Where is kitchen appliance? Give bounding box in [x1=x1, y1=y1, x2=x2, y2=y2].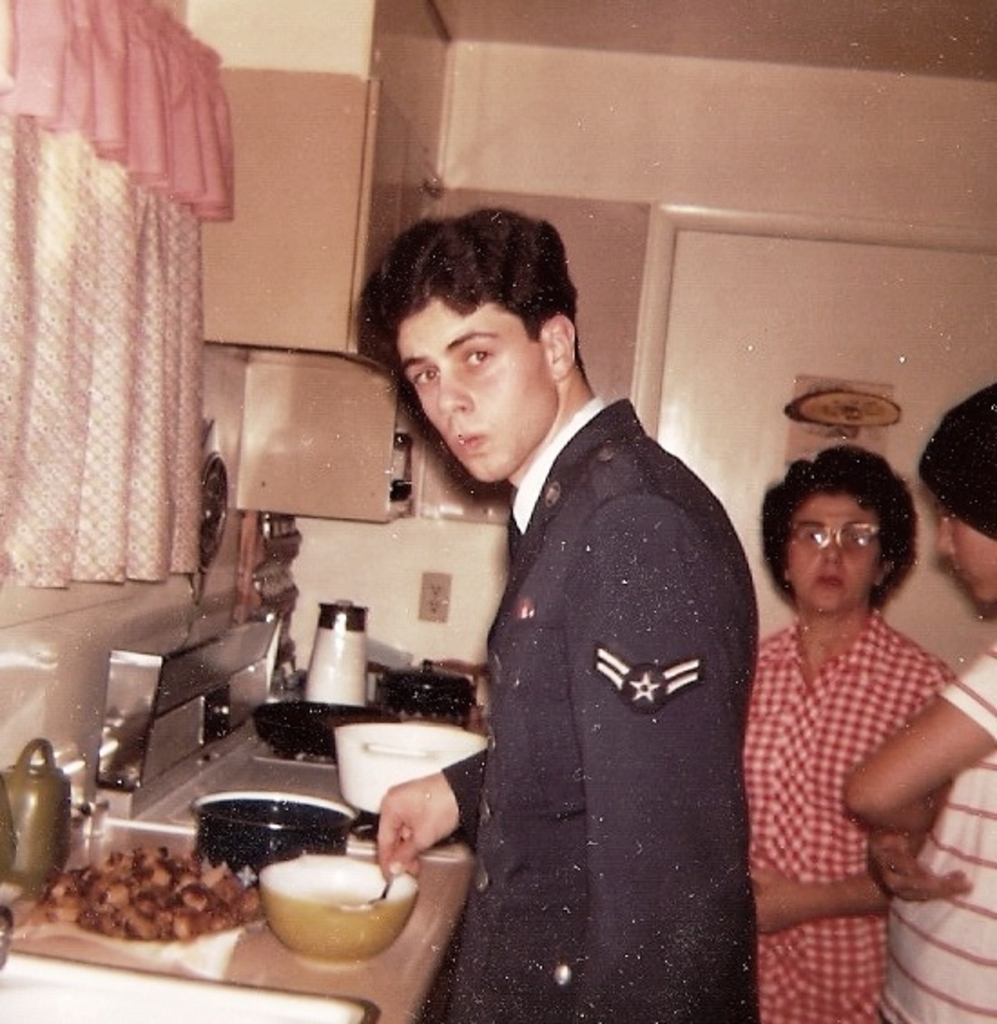
[x1=0, y1=741, x2=67, y2=890].
